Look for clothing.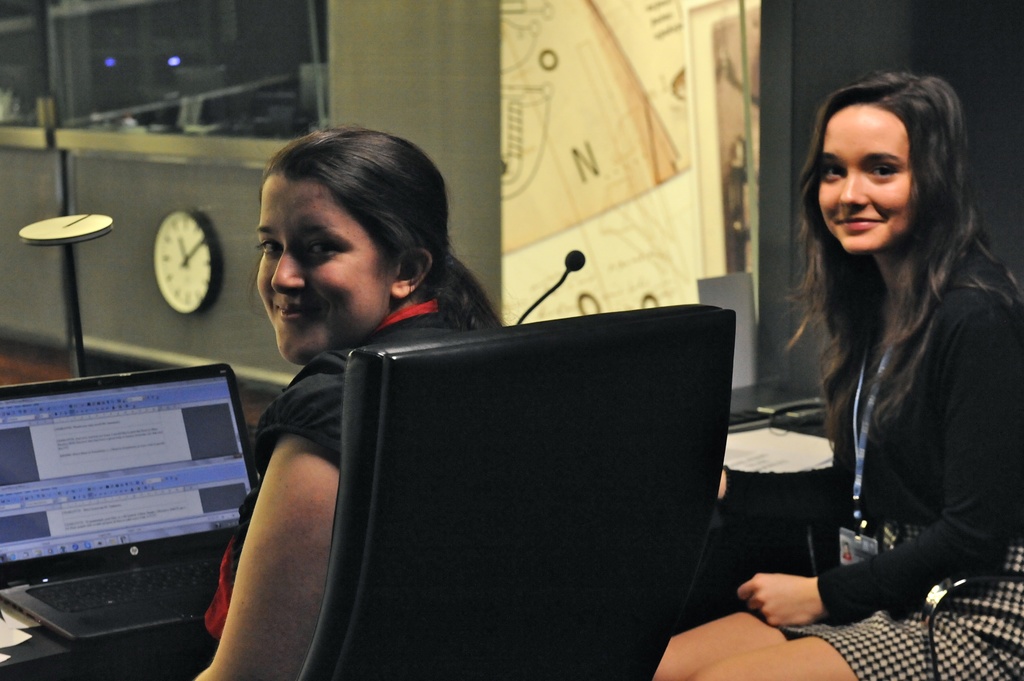
Found: bbox(755, 233, 1023, 680).
